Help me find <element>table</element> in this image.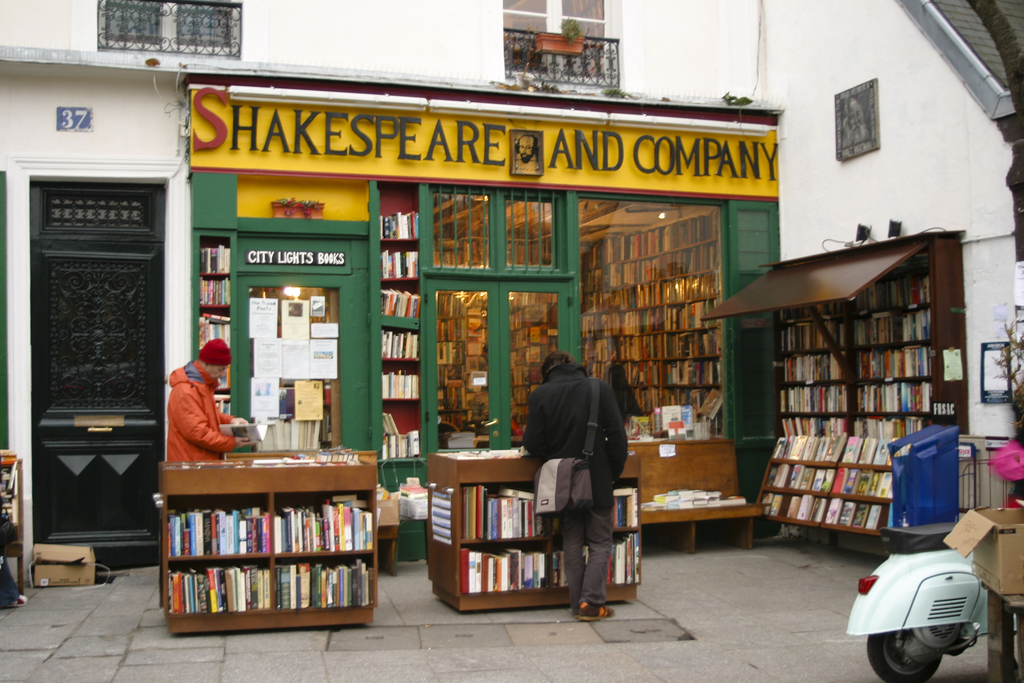
Found it: 129:447:393:643.
